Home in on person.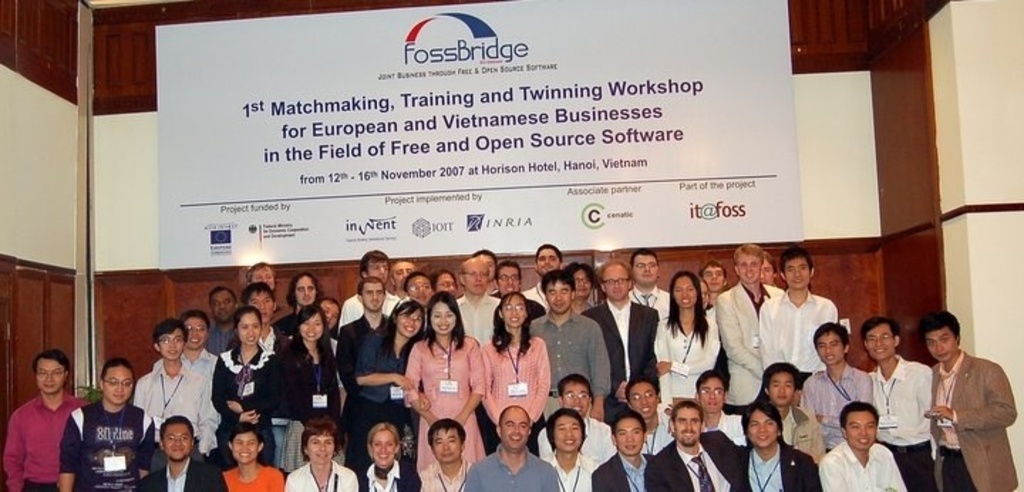
Homed in at box(215, 310, 280, 432).
